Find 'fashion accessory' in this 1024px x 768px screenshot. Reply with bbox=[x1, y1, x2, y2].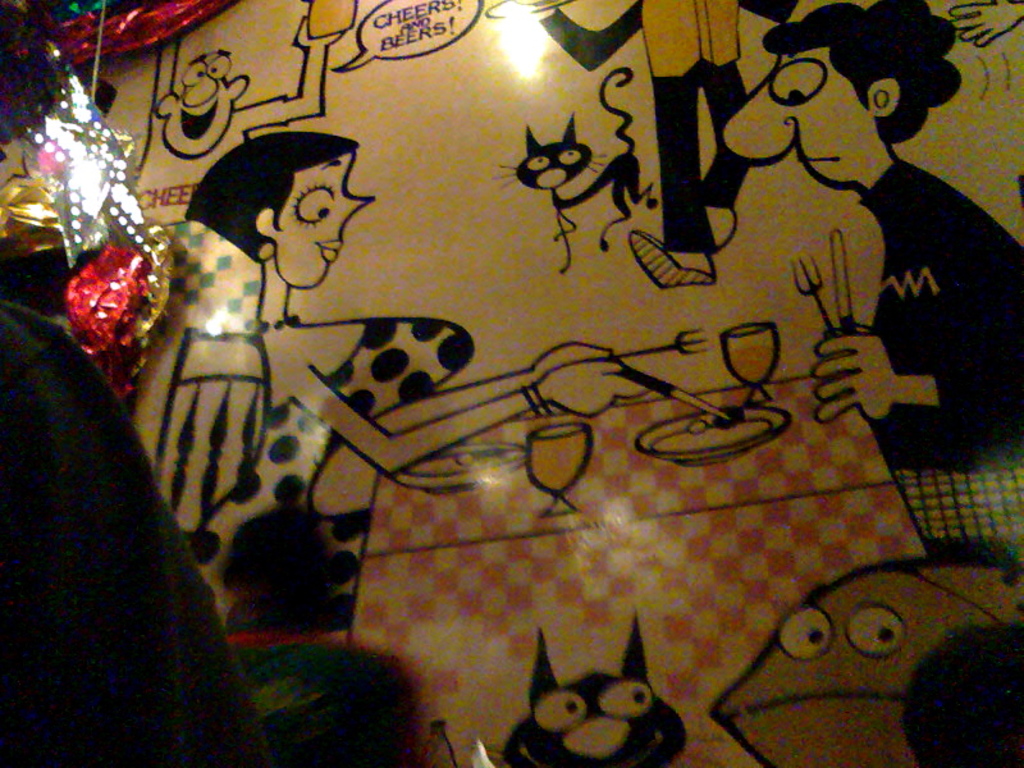
bbox=[518, 375, 554, 419].
